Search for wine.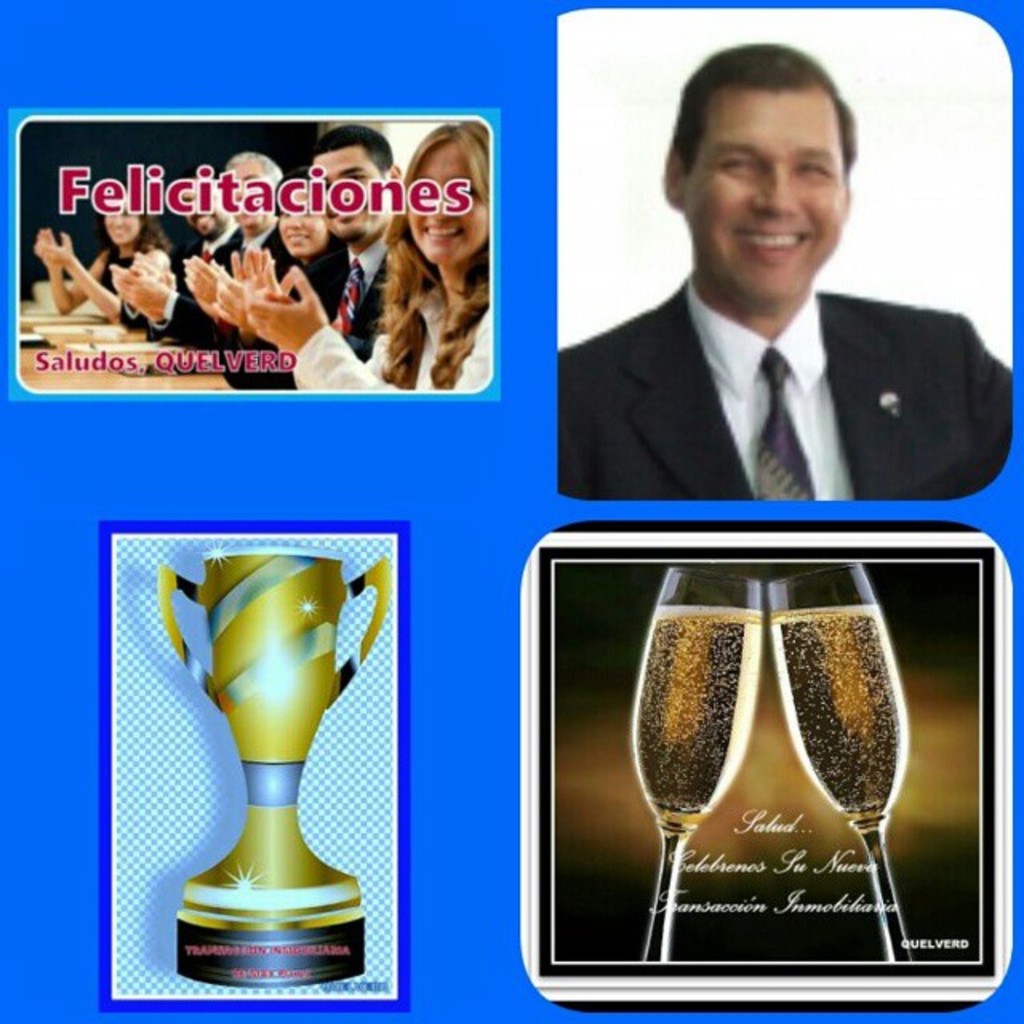
Found at l=776, t=606, r=907, b=838.
